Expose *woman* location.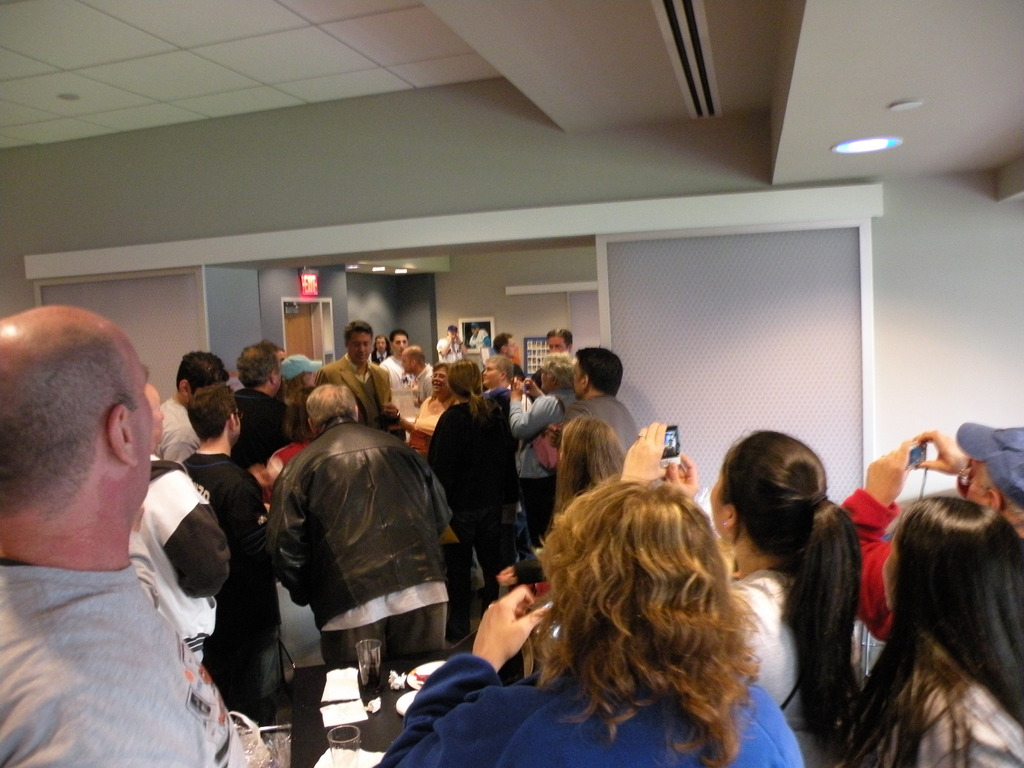
Exposed at bbox=[552, 417, 637, 525].
